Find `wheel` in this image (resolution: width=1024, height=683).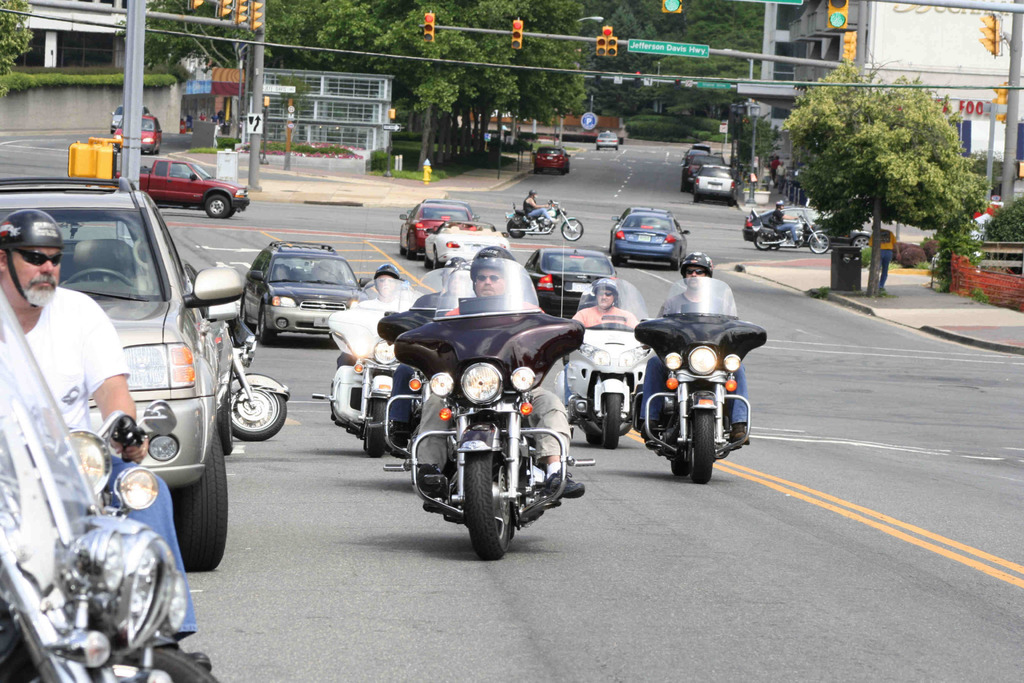
(x1=504, y1=222, x2=525, y2=238).
